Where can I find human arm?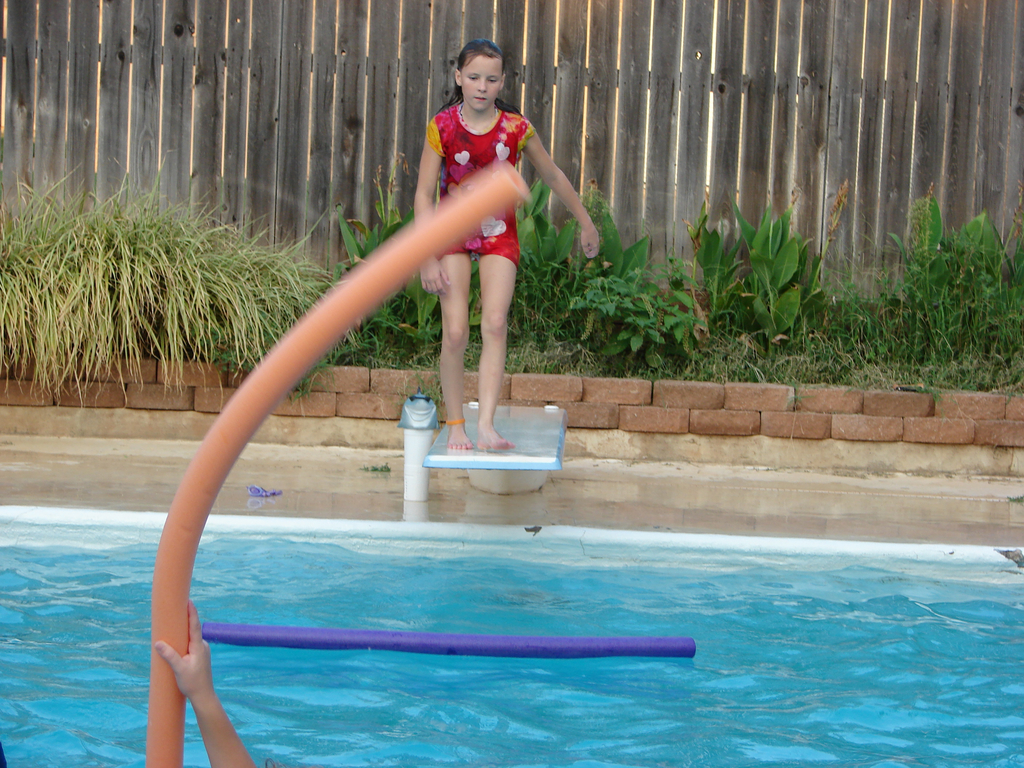
You can find it at x1=156, y1=599, x2=263, y2=767.
